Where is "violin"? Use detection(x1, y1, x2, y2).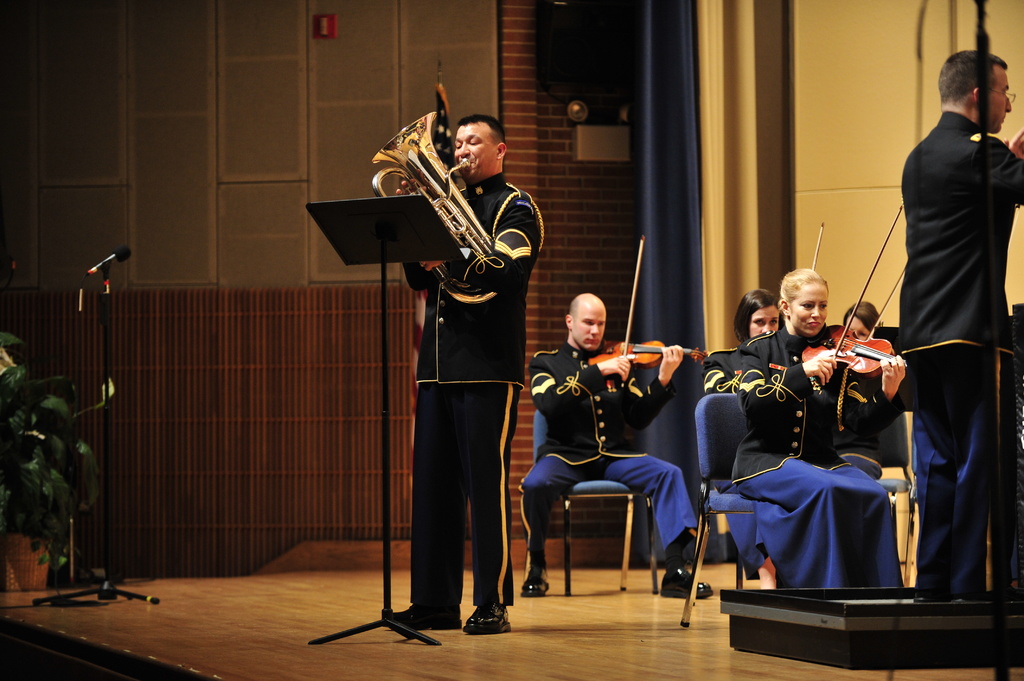
detection(808, 217, 824, 269).
